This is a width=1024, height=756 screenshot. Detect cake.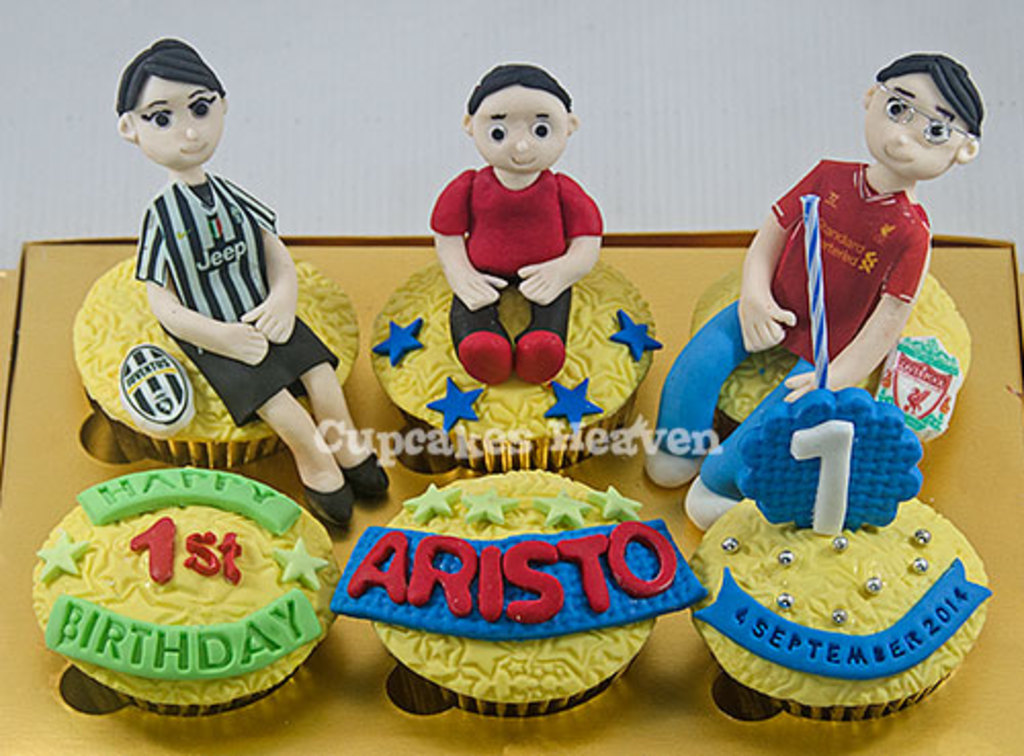
<region>688, 389, 989, 723</region>.
